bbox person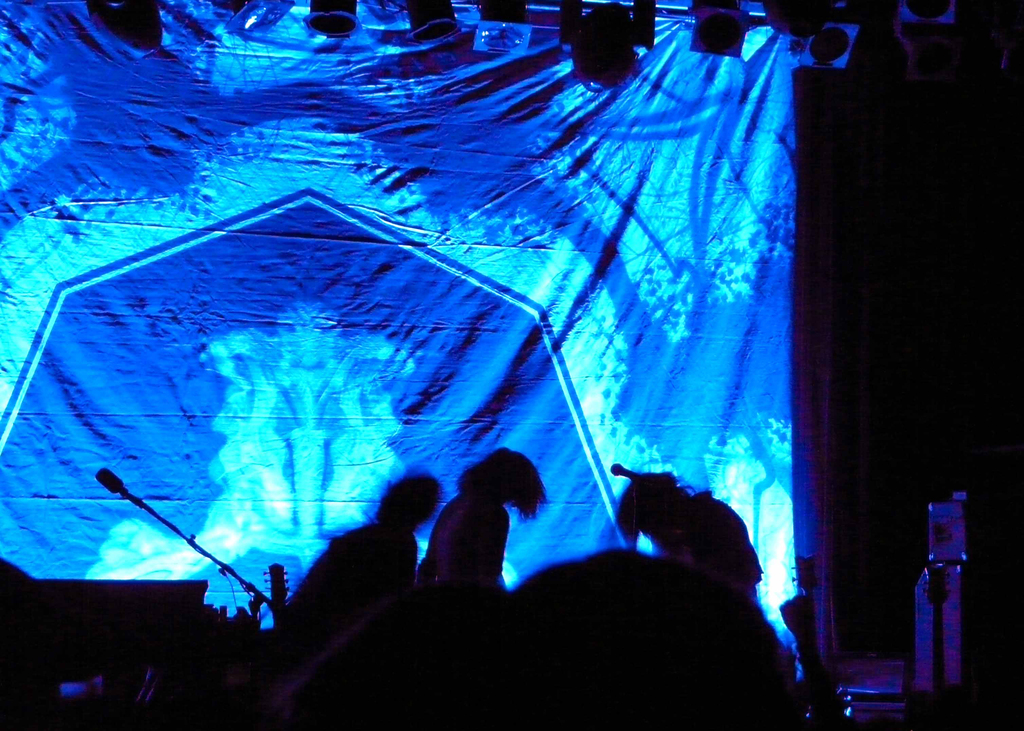
[x1=285, y1=472, x2=448, y2=674]
